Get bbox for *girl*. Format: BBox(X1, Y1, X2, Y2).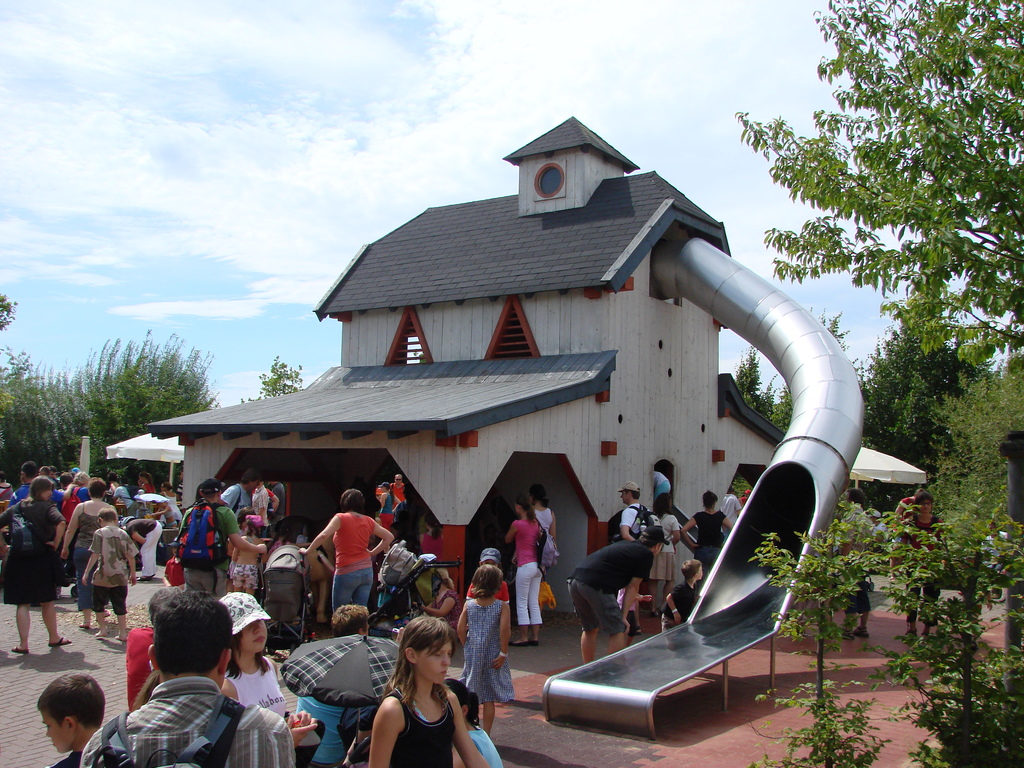
BBox(212, 593, 319, 745).
